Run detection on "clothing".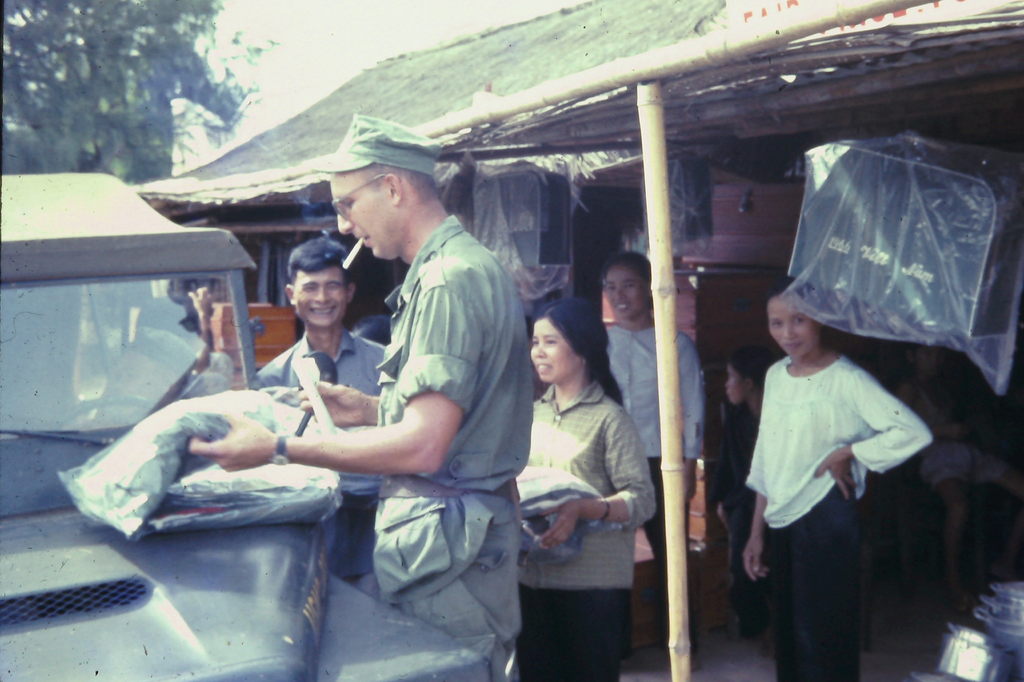
Result: select_region(369, 224, 532, 681).
